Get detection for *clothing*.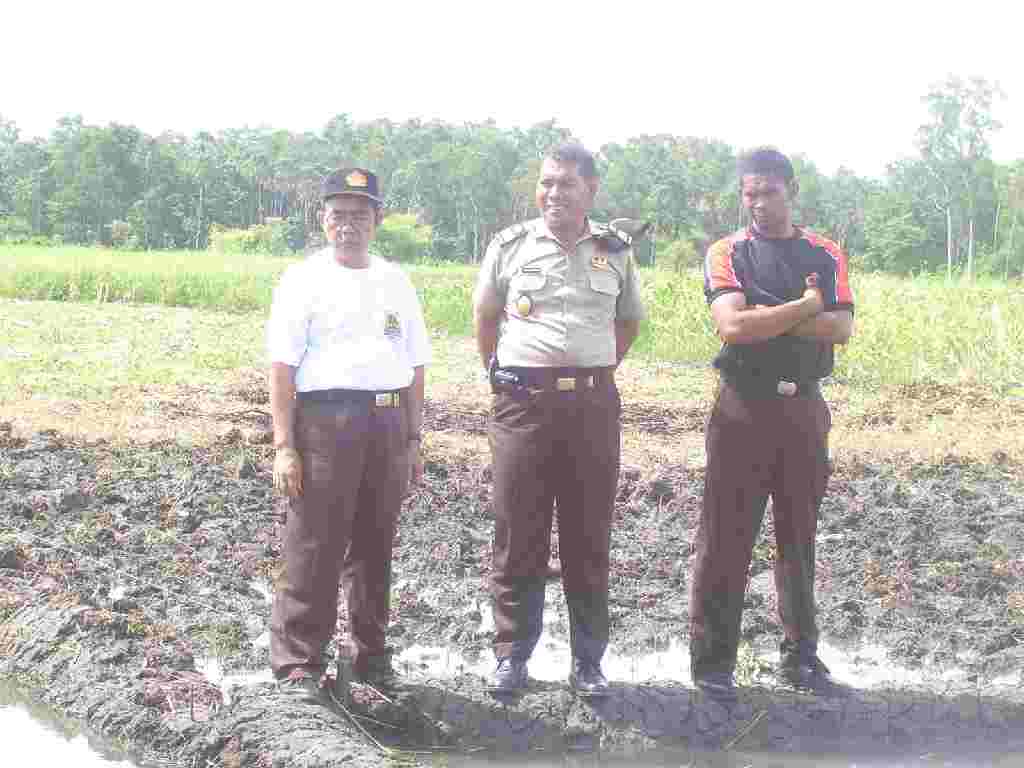
Detection: Rect(250, 182, 435, 670).
